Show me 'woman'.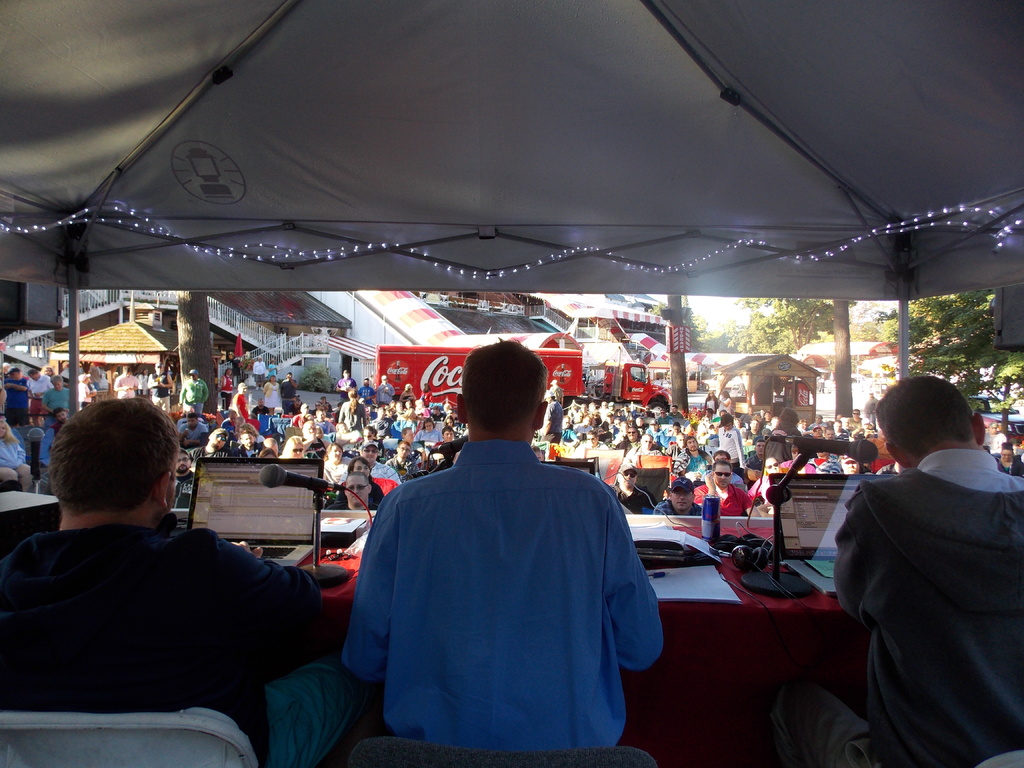
'woman' is here: (left=266, top=360, right=279, bottom=380).
